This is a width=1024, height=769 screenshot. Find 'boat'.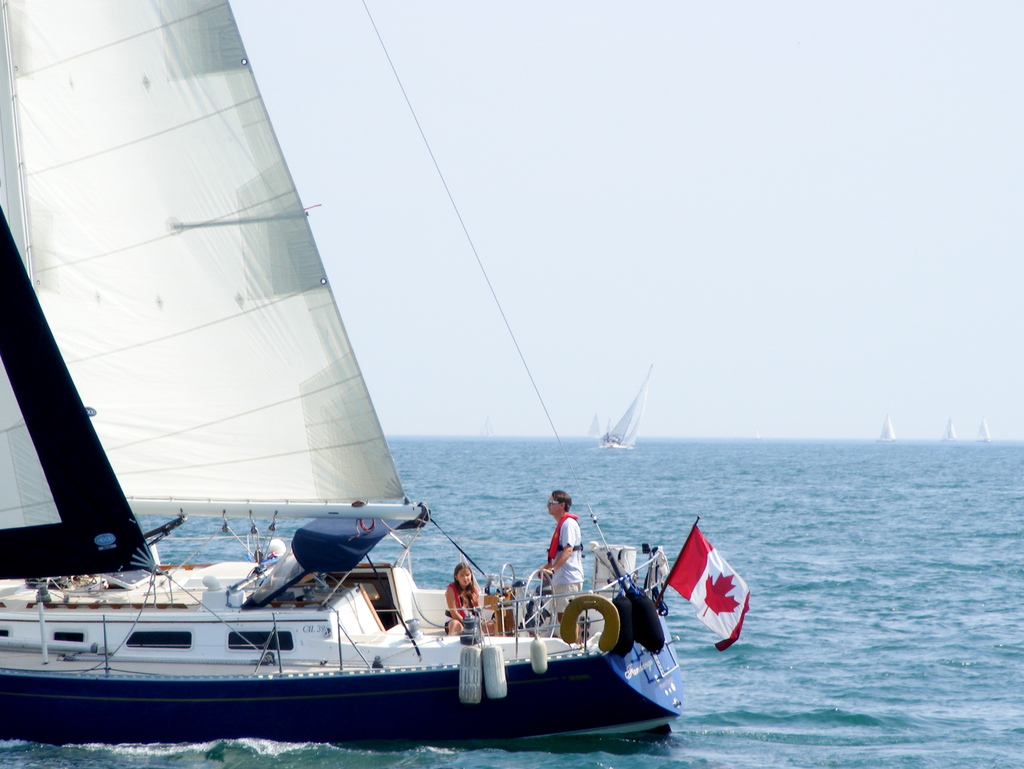
Bounding box: 878 417 898 442.
